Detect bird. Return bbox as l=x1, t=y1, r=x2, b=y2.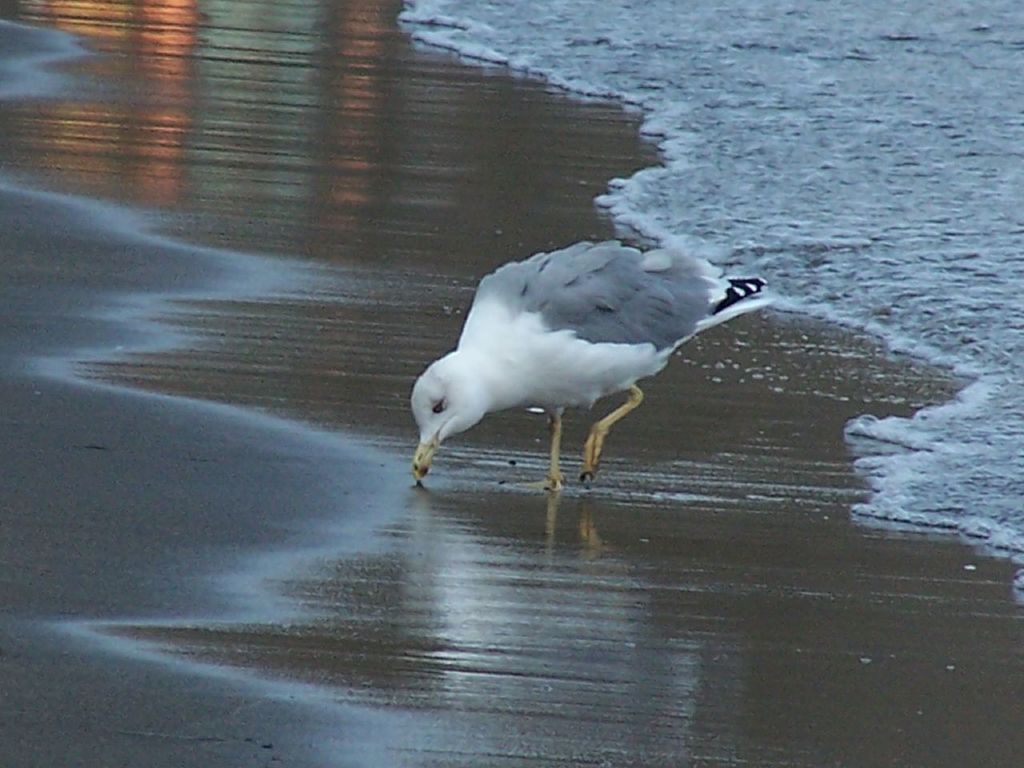
l=411, t=242, r=760, b=498.
